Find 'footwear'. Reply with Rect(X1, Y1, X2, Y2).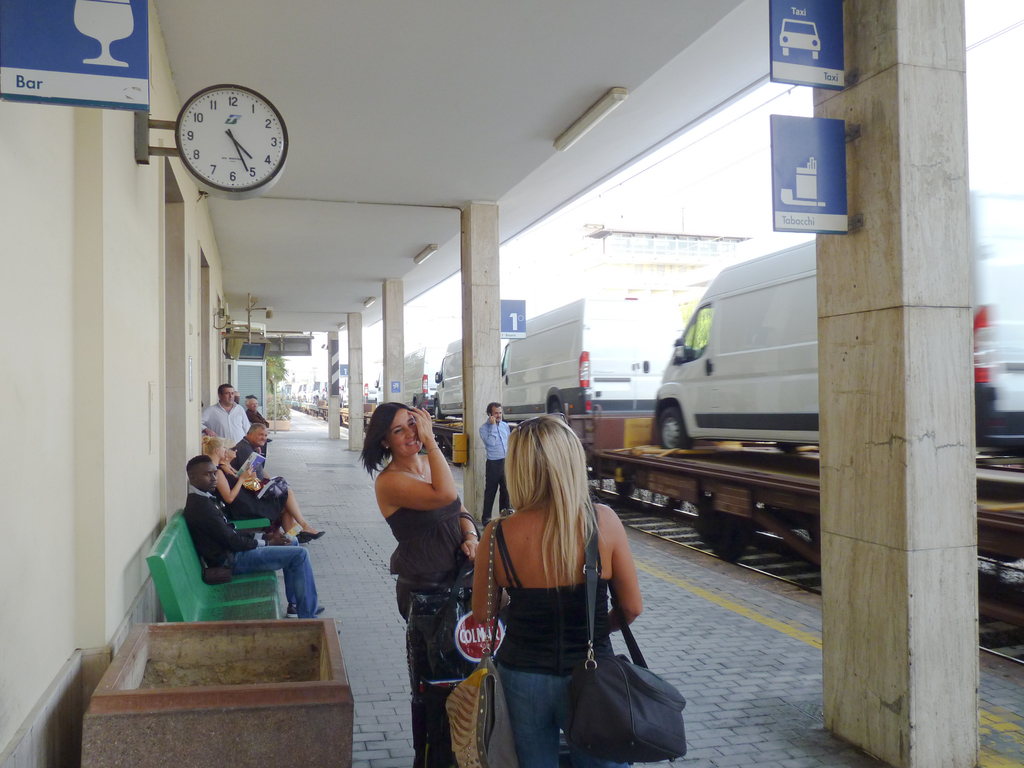
Rect(286, 605, 326, 617).
